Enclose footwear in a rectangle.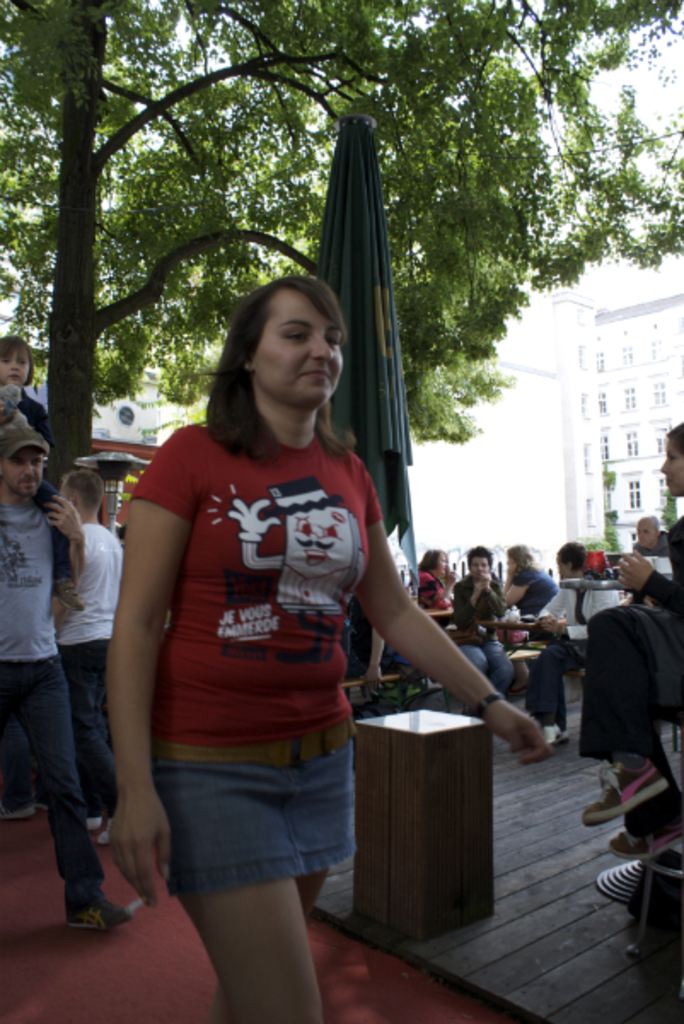
BBox(542, 722, 565, 744).
